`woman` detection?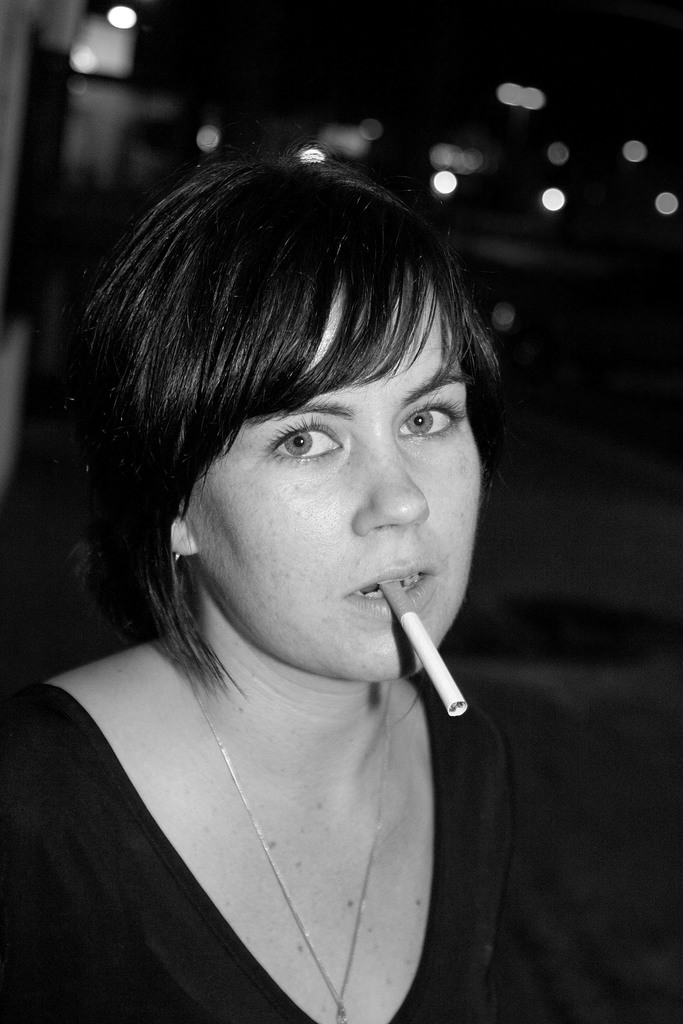
locate(8, 120, 525, 1000)
